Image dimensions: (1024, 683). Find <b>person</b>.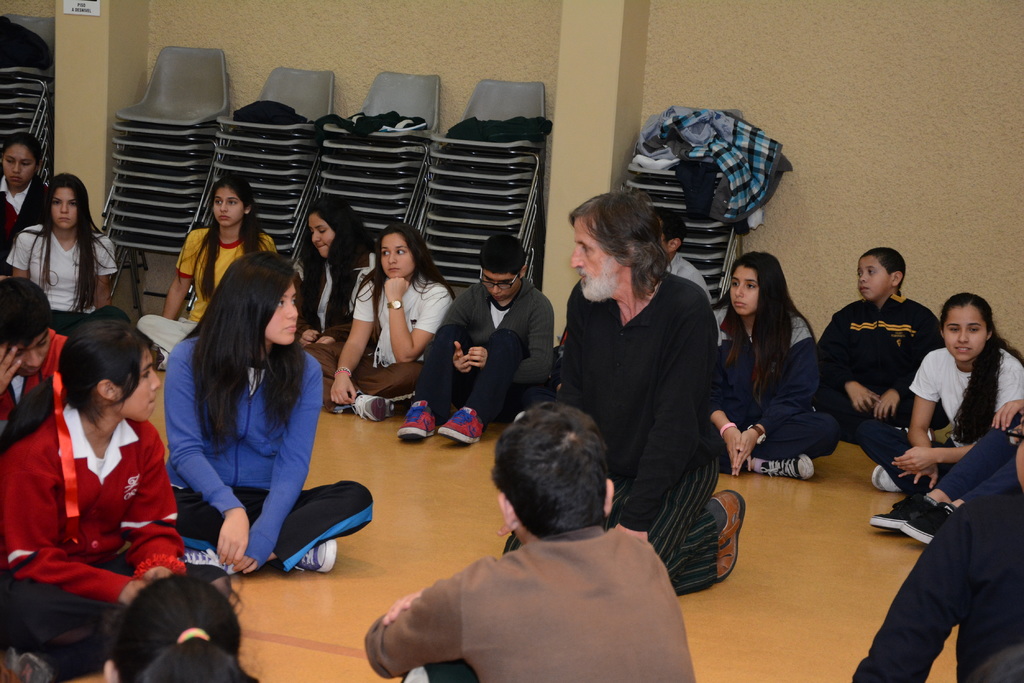
106:568:265:682.
